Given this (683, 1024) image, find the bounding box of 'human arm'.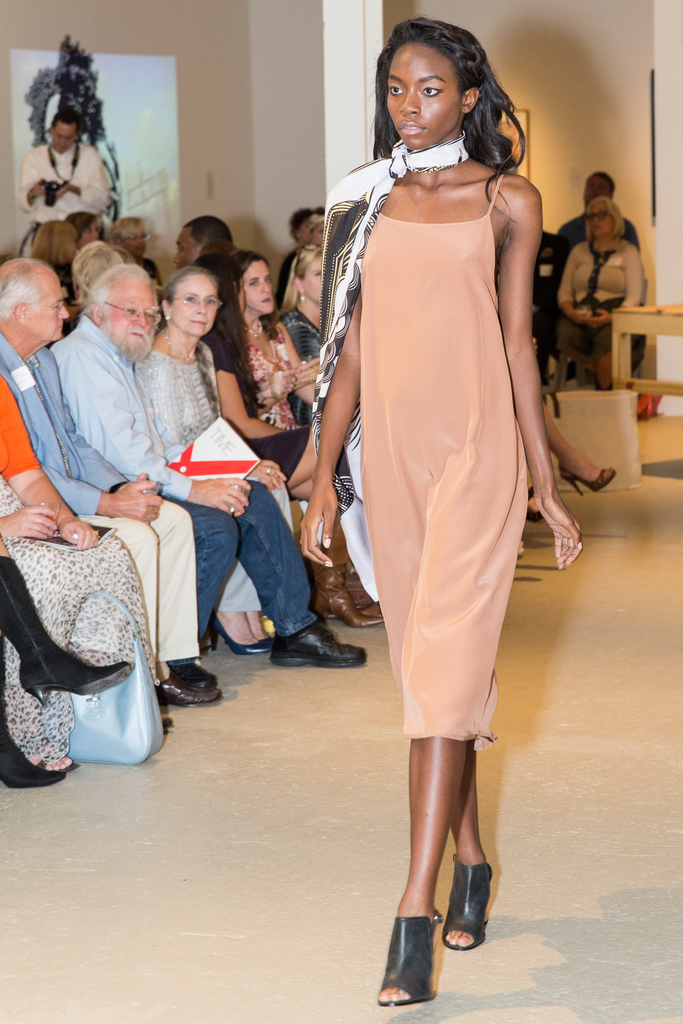
{"x1": 54, "y1": 468, "x2": 160, "y2": 525}.
